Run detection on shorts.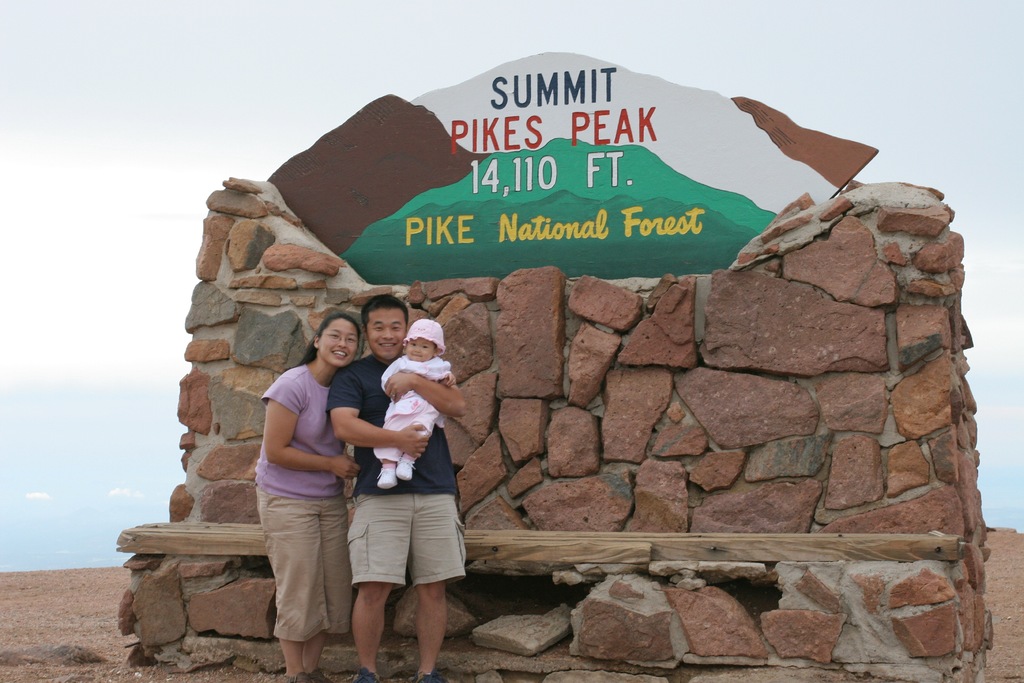
Result: rect(337, 466, 460, 604).
